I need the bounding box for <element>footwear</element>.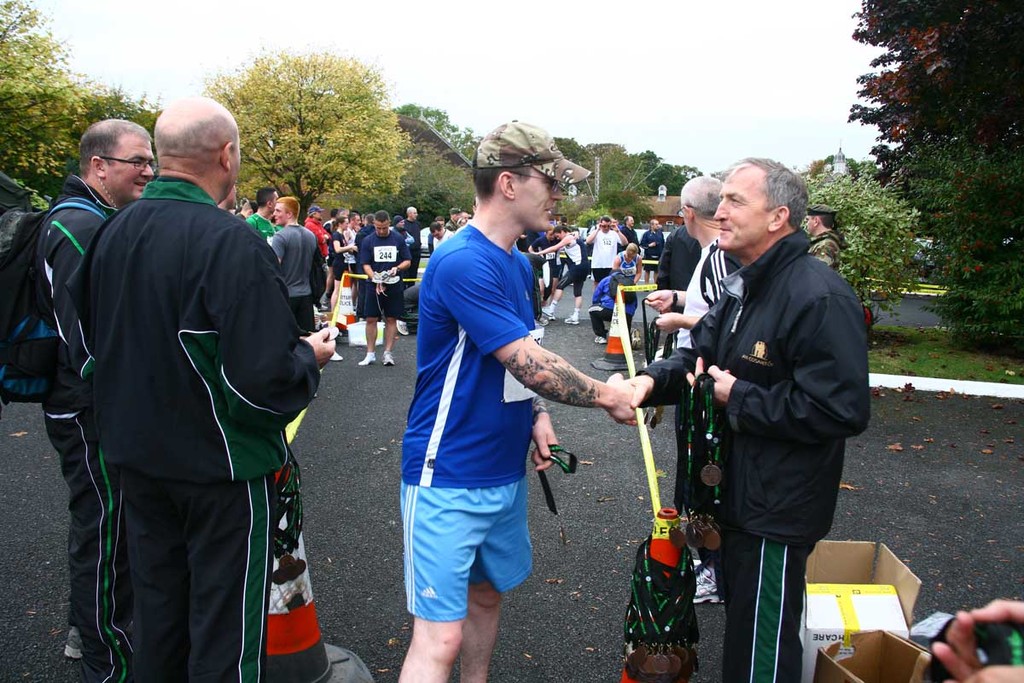
Here it is: [left=593, top=335, right=605, bottom=341].
